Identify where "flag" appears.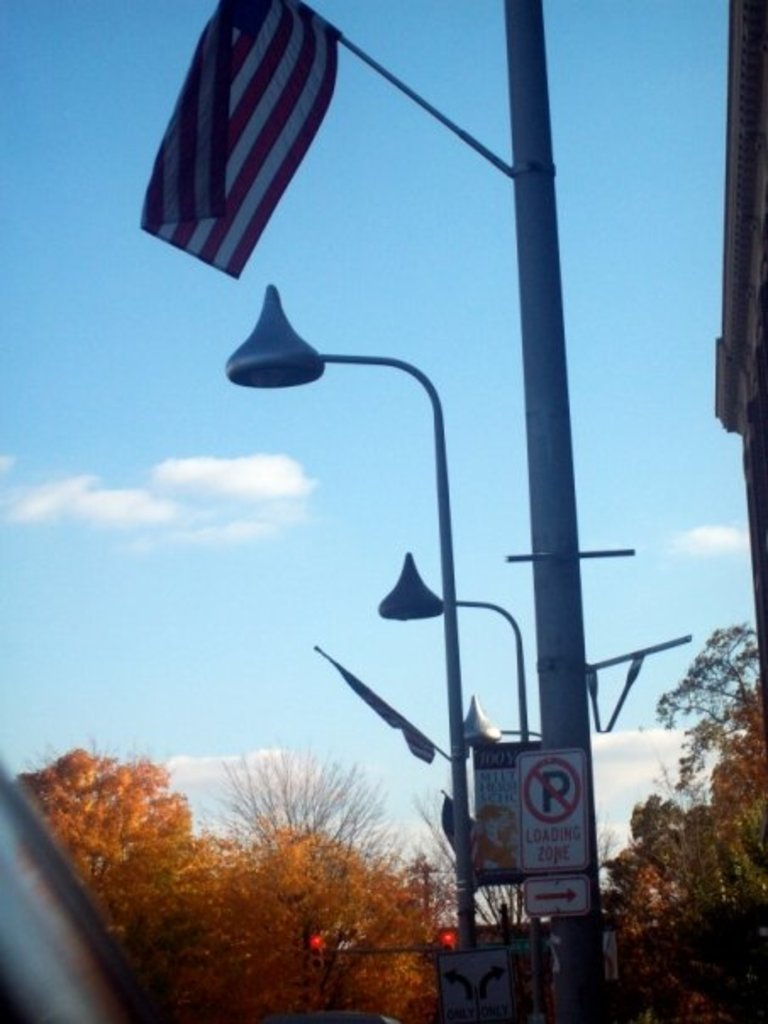
Appears at bbox=[312, 651, 439, 766].
